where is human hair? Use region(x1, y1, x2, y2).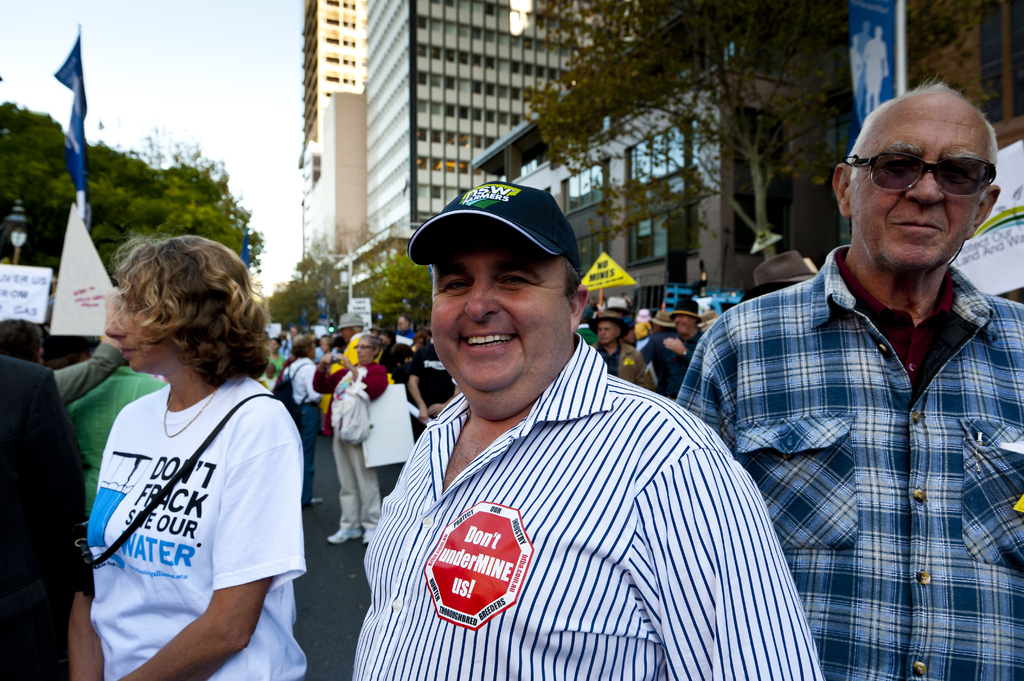
region(125, 230, 268, 418).
